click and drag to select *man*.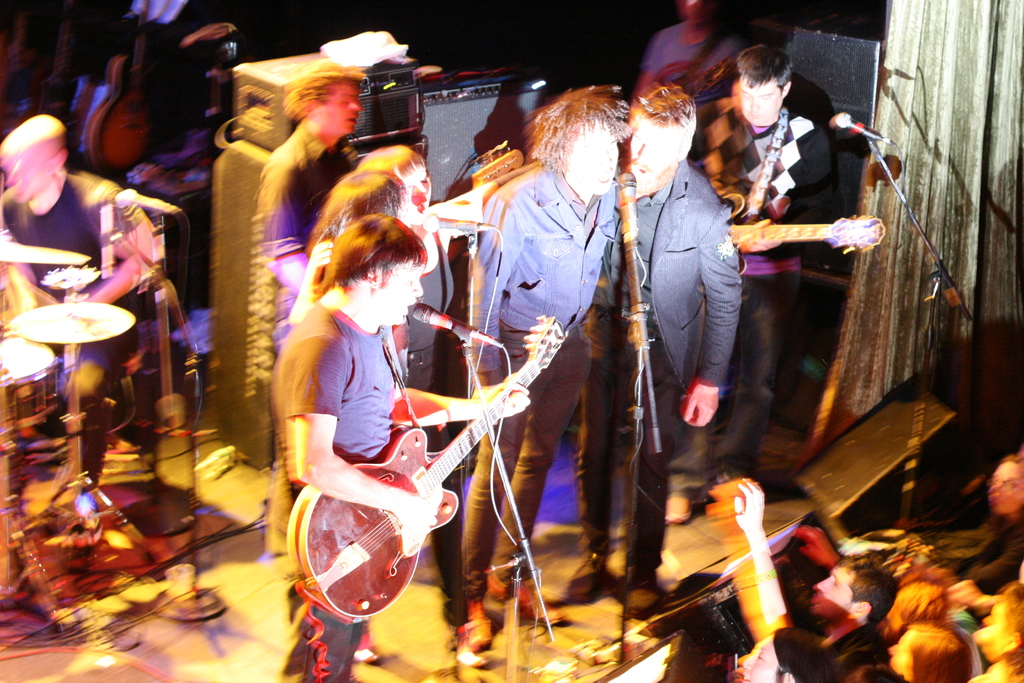
Selection: [left=254, top=60, right=364, bottom=580].
